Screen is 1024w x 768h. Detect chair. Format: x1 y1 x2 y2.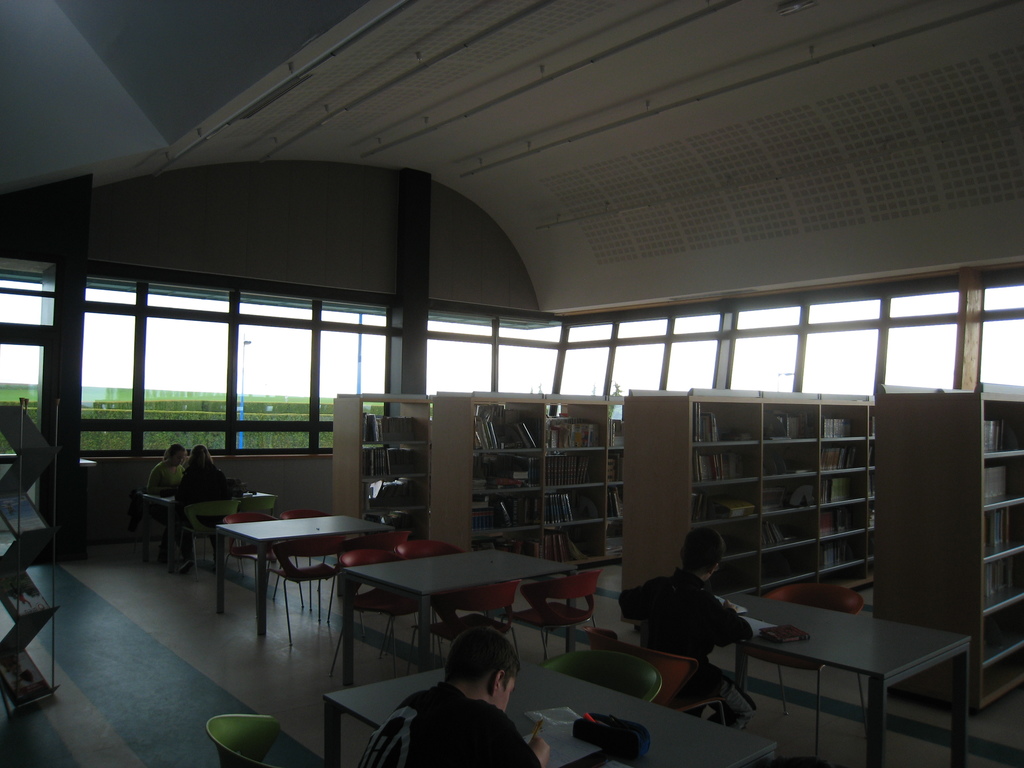
512 573 603 664.
